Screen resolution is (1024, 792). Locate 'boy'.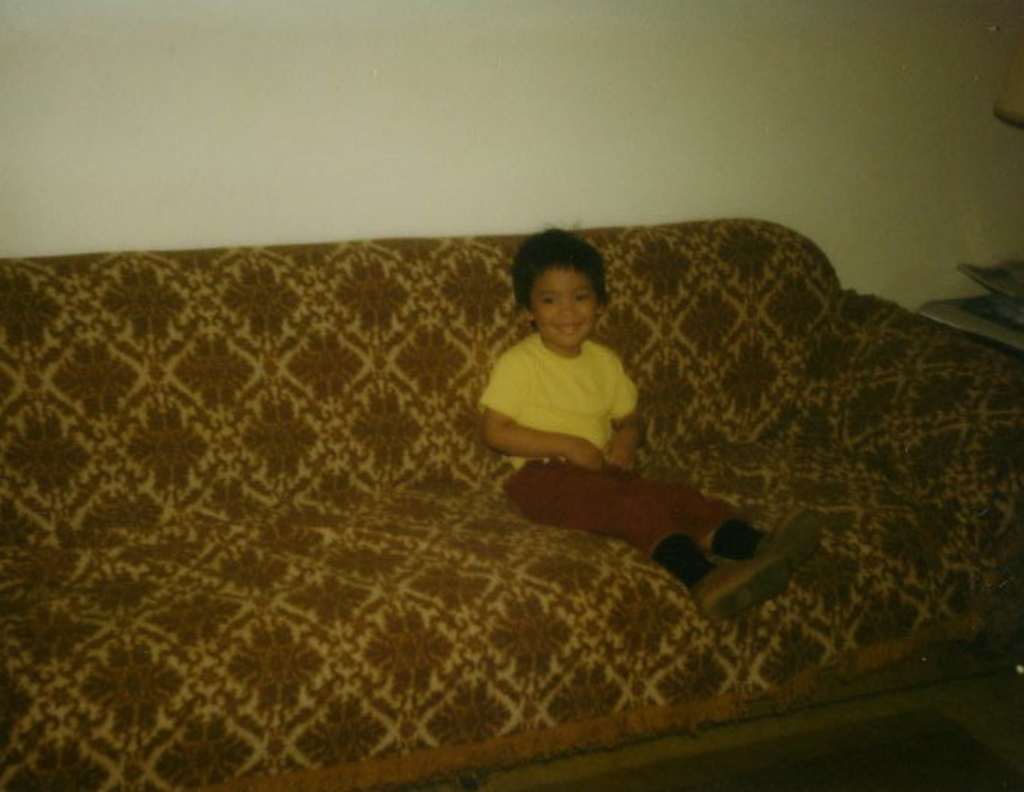
<box>474,231,823,623</box>.
